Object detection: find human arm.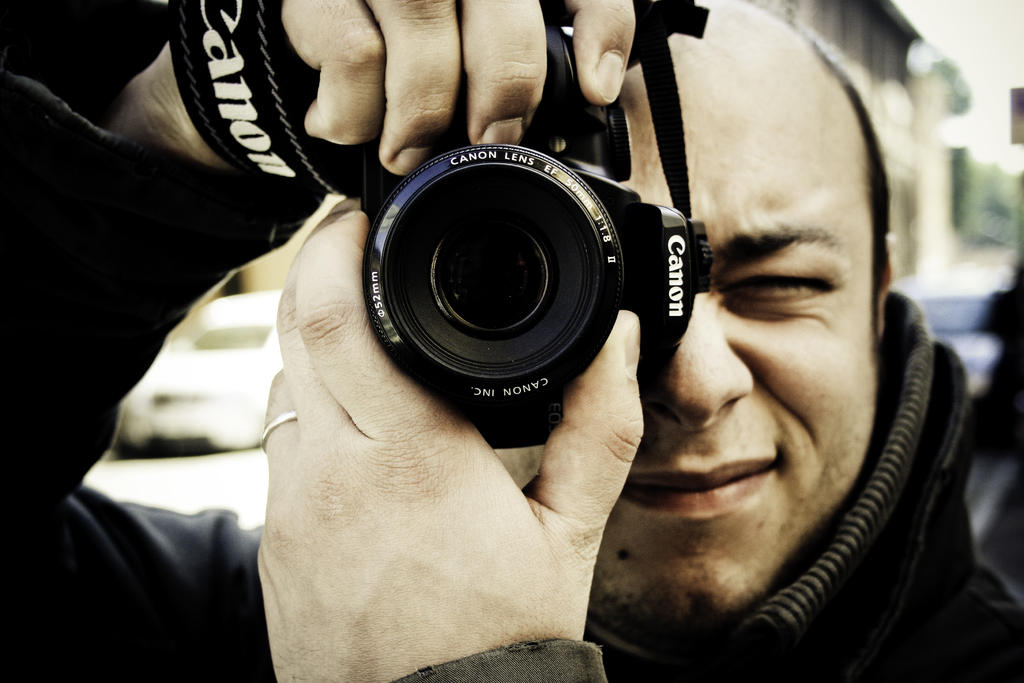
bbox=(269, 190, 649, 682).
